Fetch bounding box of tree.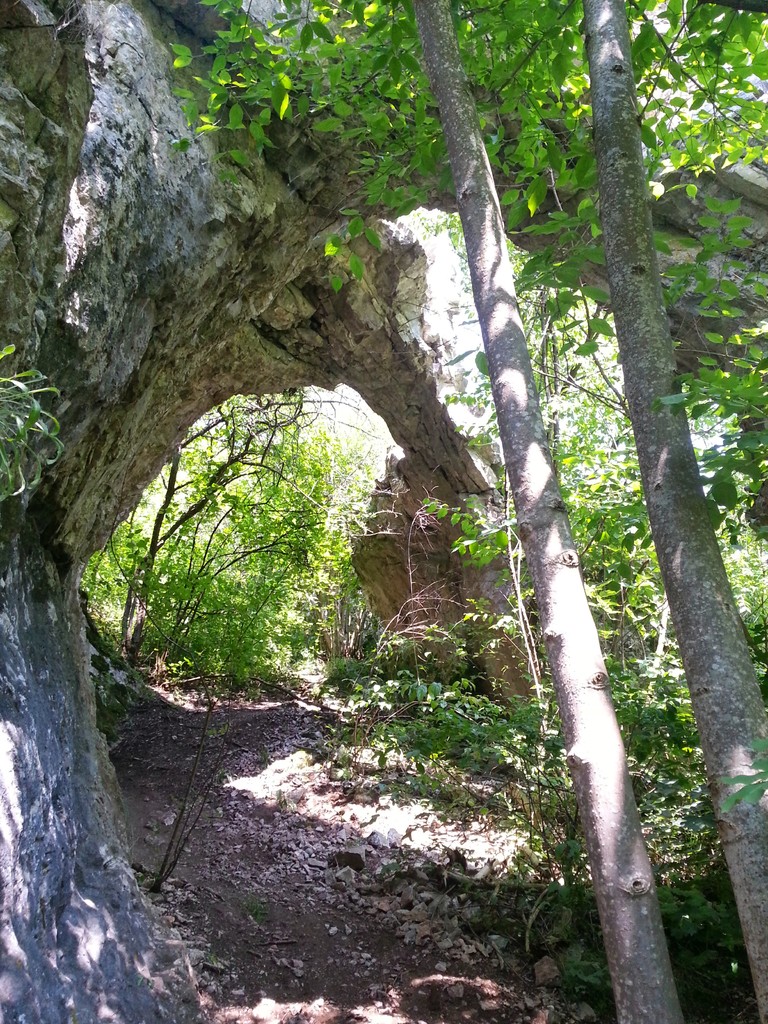
Bbox: rect(42, 37, 728, 911).
